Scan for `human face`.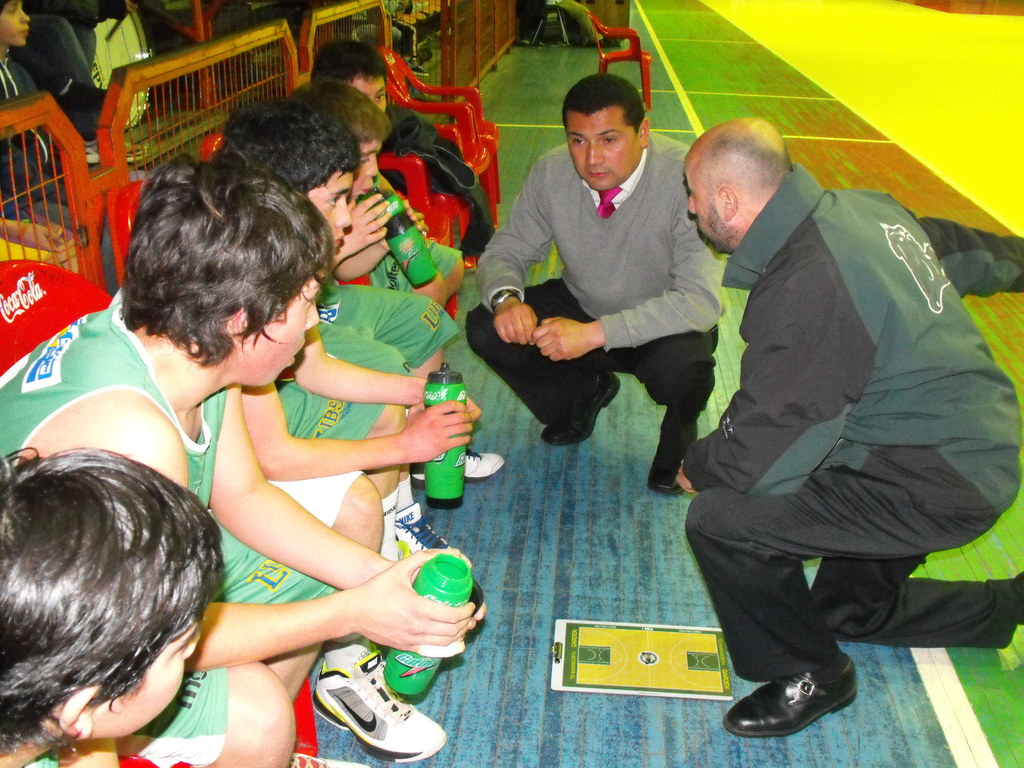
Scan result: crop(355, 80, 385, 110).
